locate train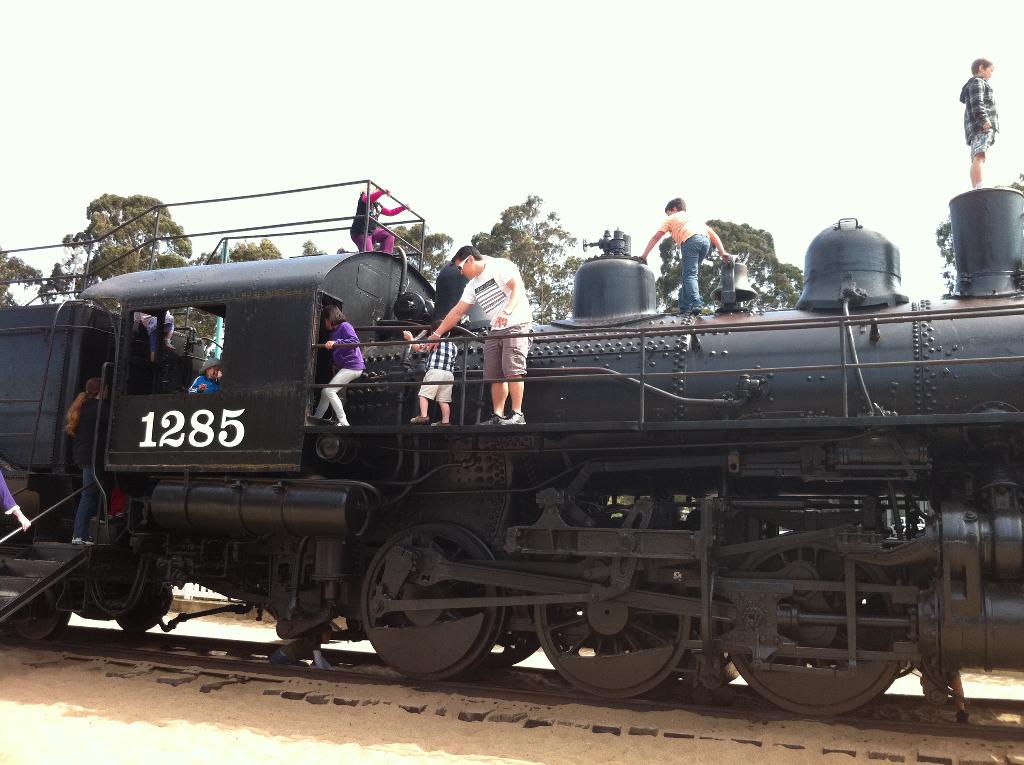
bbox=[0, 168, 1023, 725]
